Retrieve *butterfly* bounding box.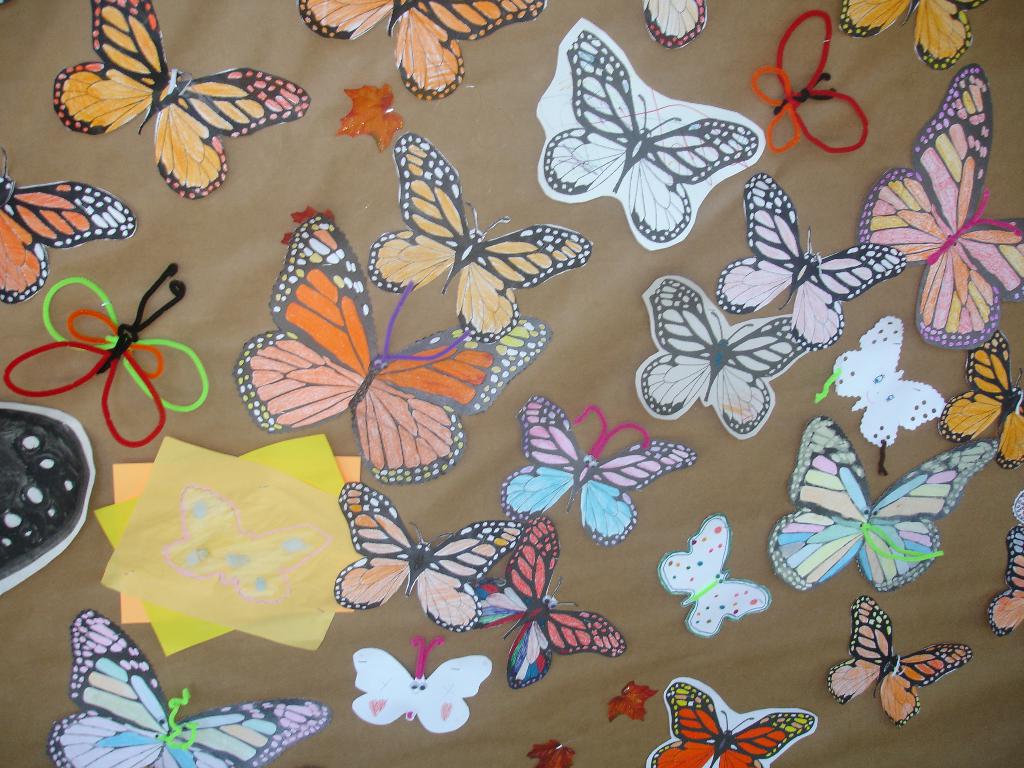
Bounding box: 3, 262, 211, 450.
